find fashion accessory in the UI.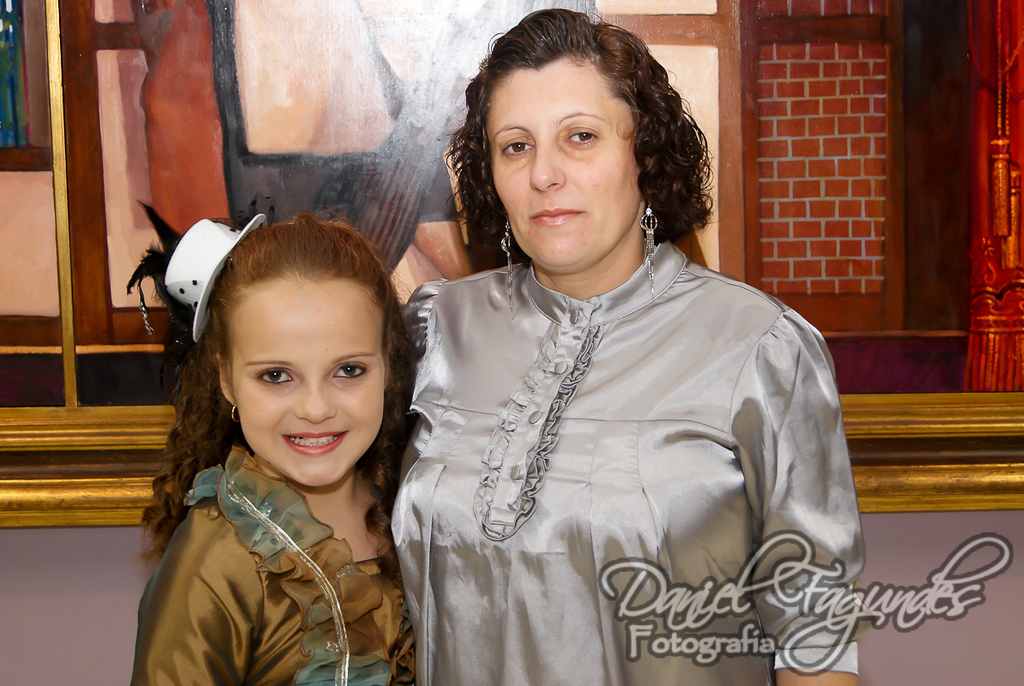
UI element at l=227, t=398, r=240, b=427.
